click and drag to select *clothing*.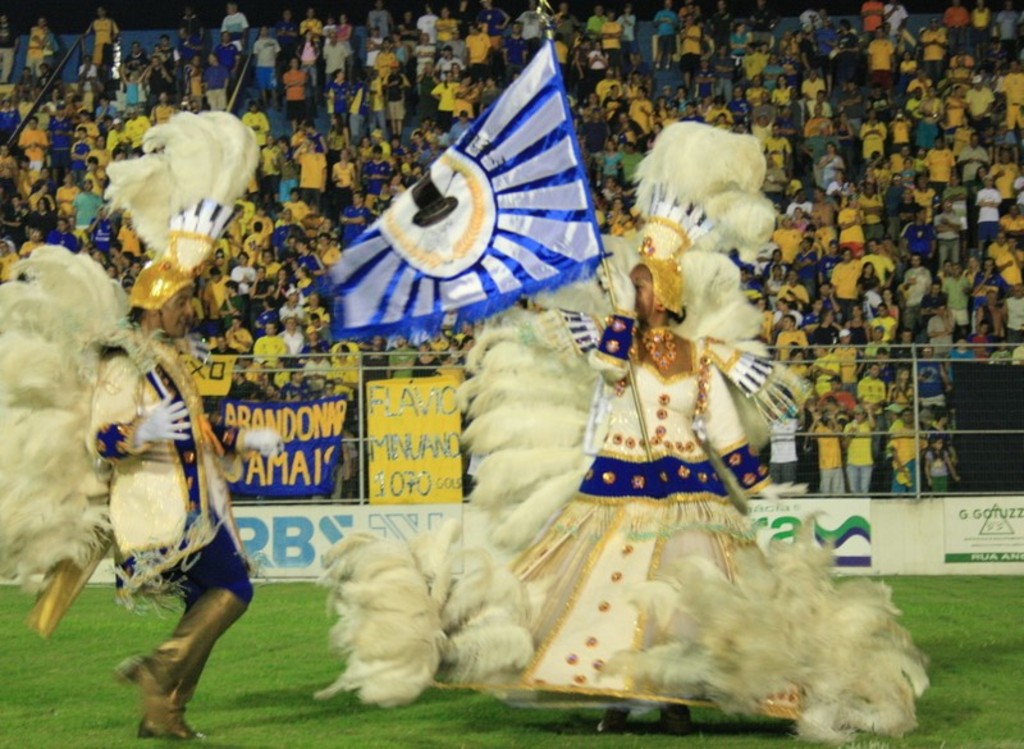
Selection: (780,280,809,310).
